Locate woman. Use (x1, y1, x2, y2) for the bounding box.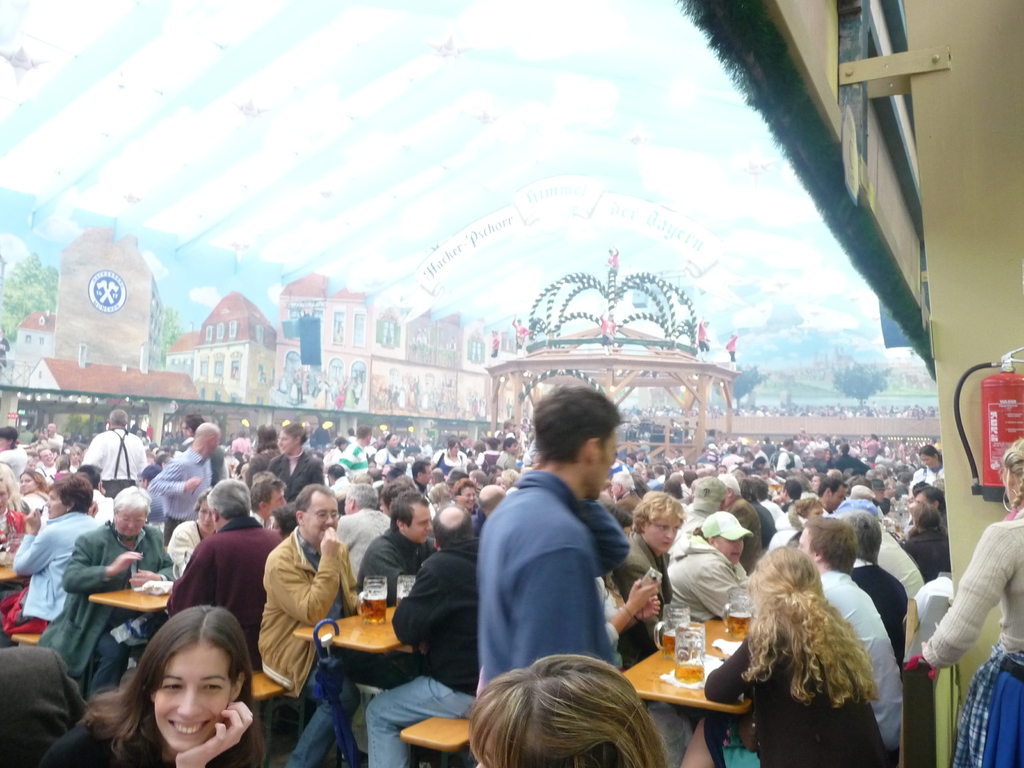
(168, 491, 223, 567).
